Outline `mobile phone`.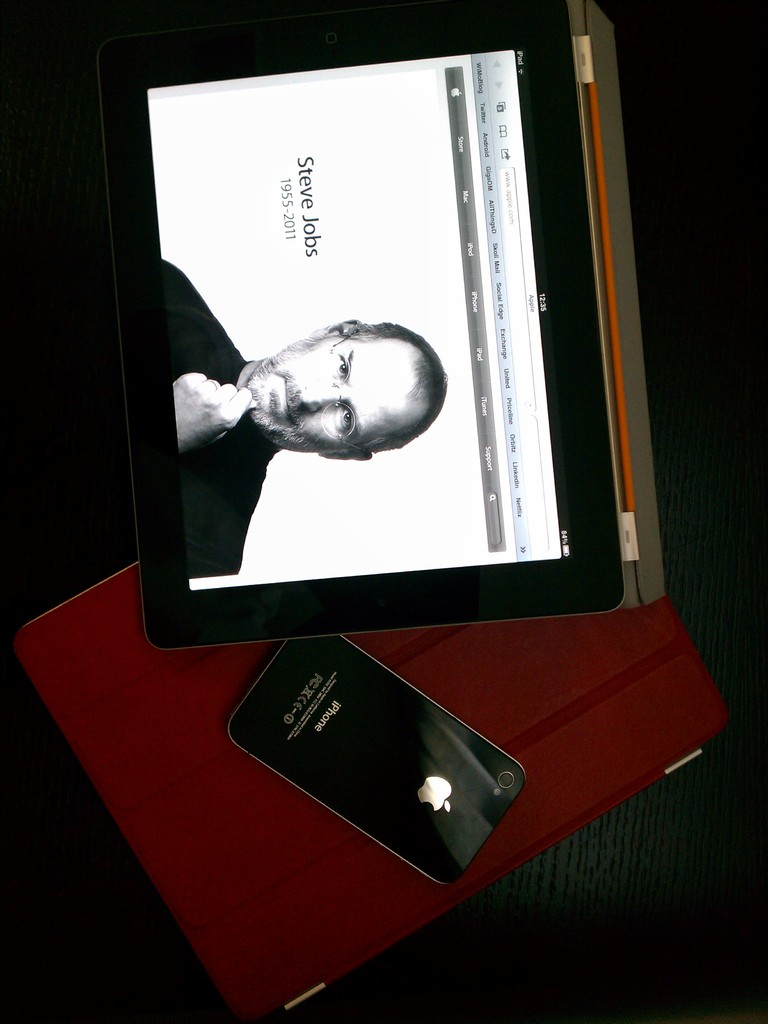
Outline: 227,636,534,891.
